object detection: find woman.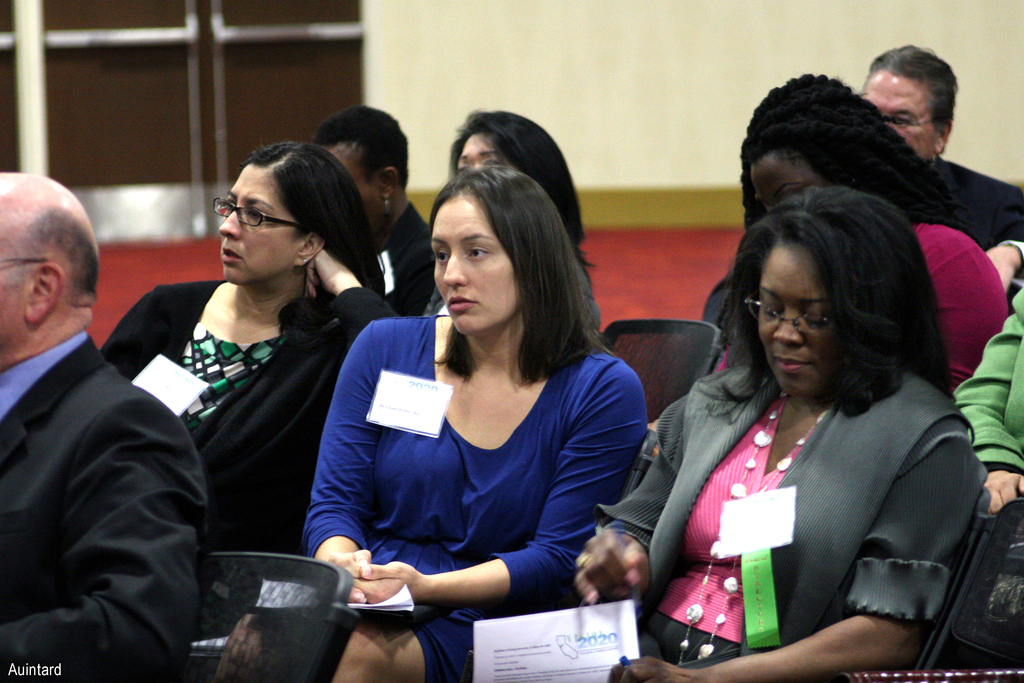
<box>635,156,992,680</box>.
